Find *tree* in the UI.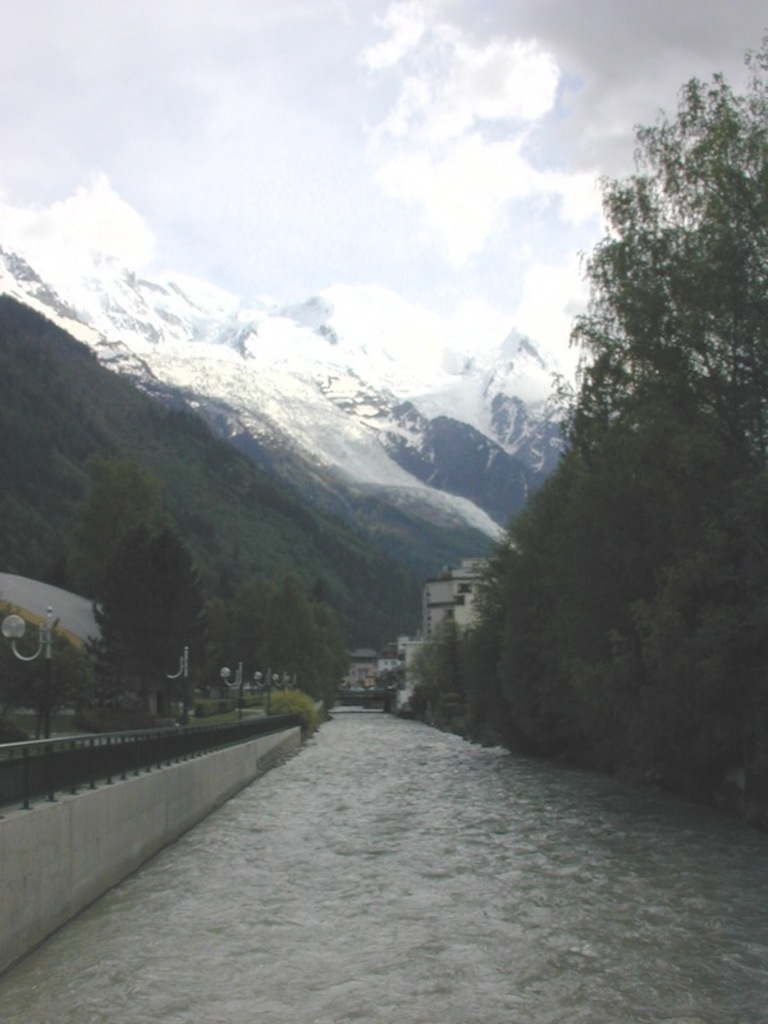
UI element at <box>72,454,177,596</box>.
